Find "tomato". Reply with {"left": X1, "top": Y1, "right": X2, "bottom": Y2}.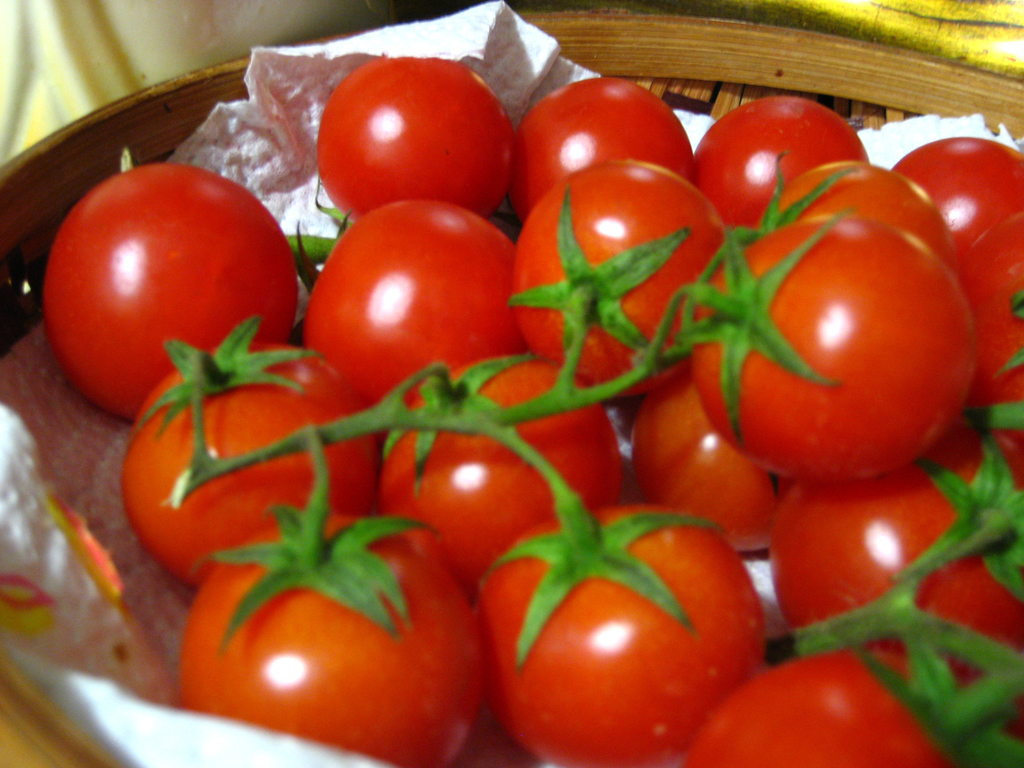
{"left": 481, "top": 499, "right": 756, "bottom": 767}.
